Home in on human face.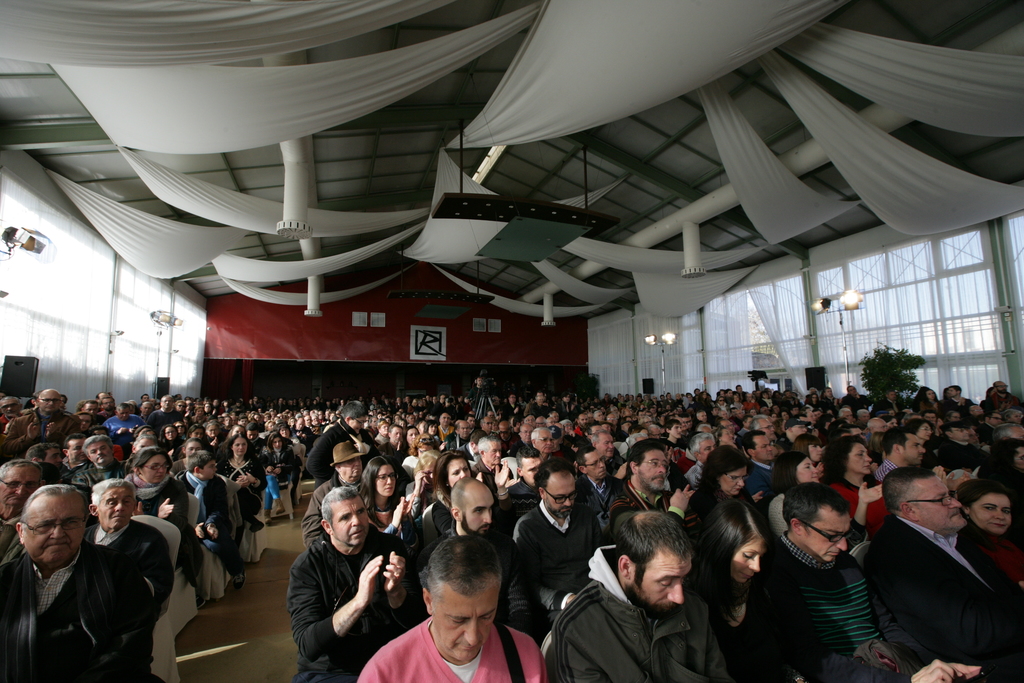
Homed in at bbox(461, 496, 495, 534).
